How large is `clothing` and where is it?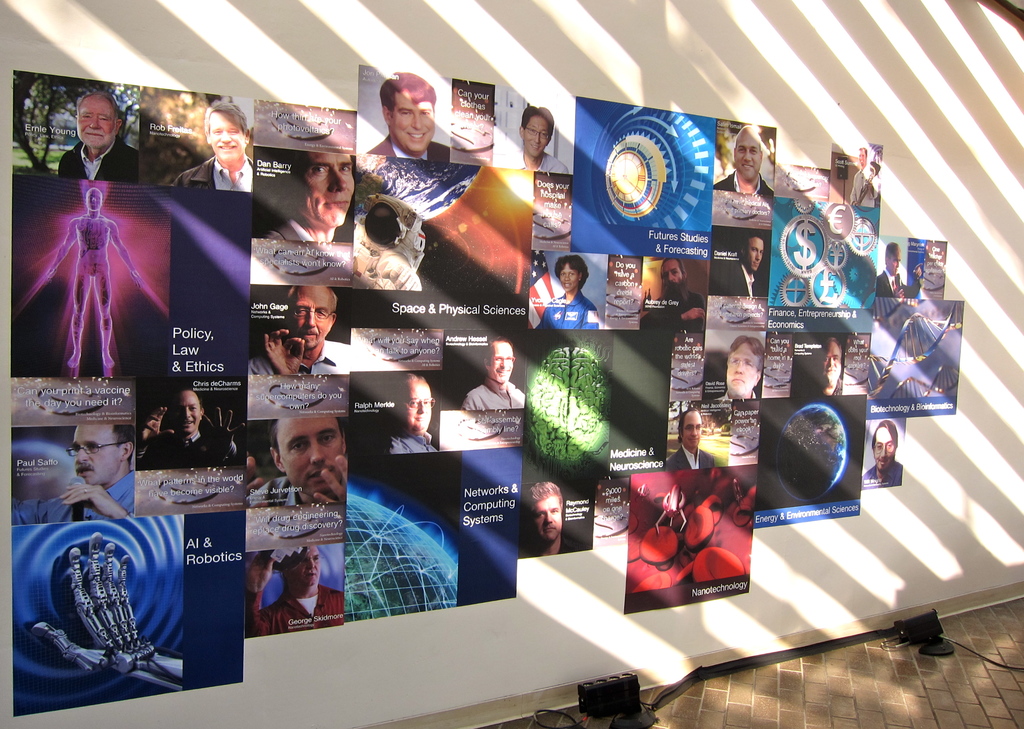
Bounding box: (left=248, top=470, right=300, bottom=506).
